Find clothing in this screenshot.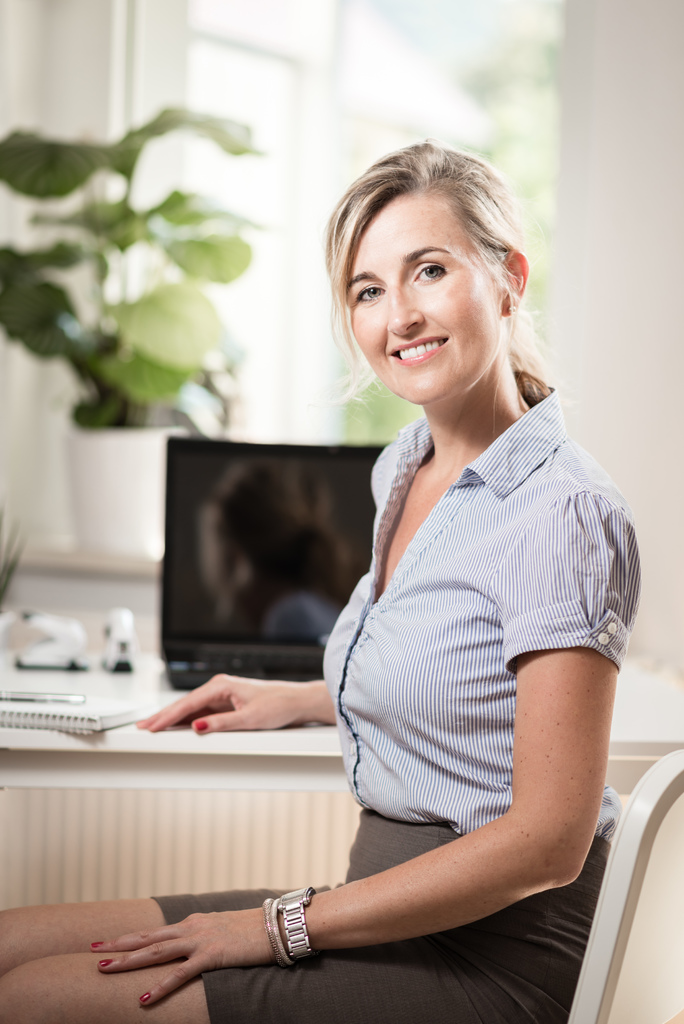
The bounding box for clothing is box=[216, 358, 583, 945].
